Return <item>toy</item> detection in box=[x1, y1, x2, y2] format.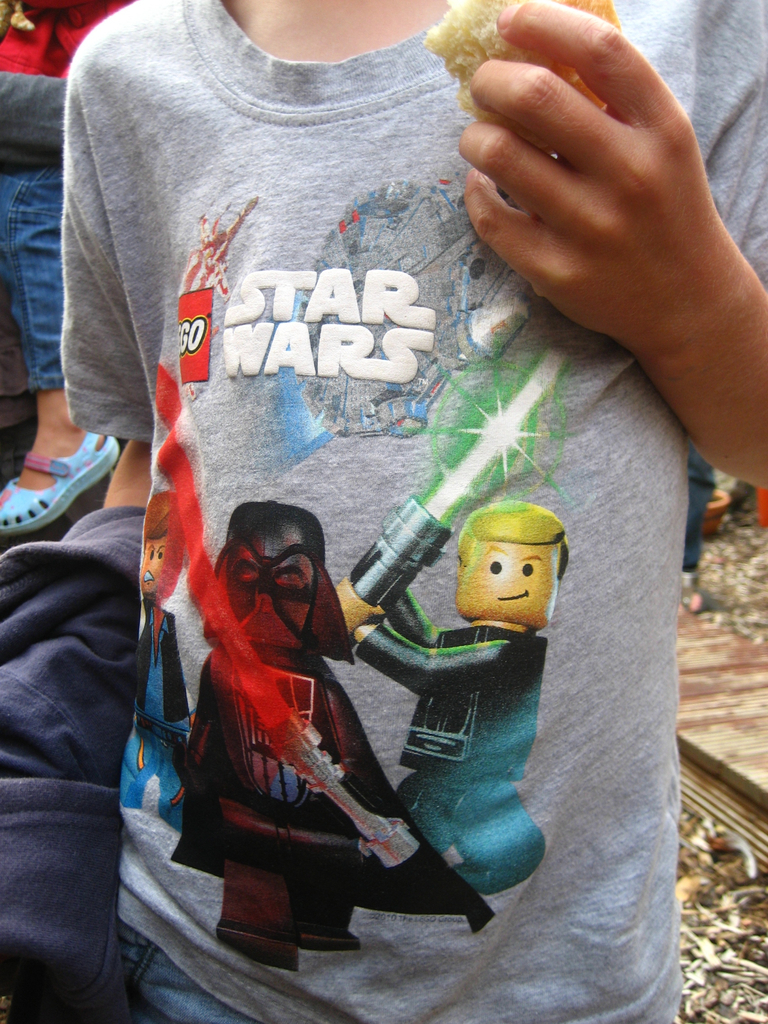
box=[115, 488, 193, 830].
